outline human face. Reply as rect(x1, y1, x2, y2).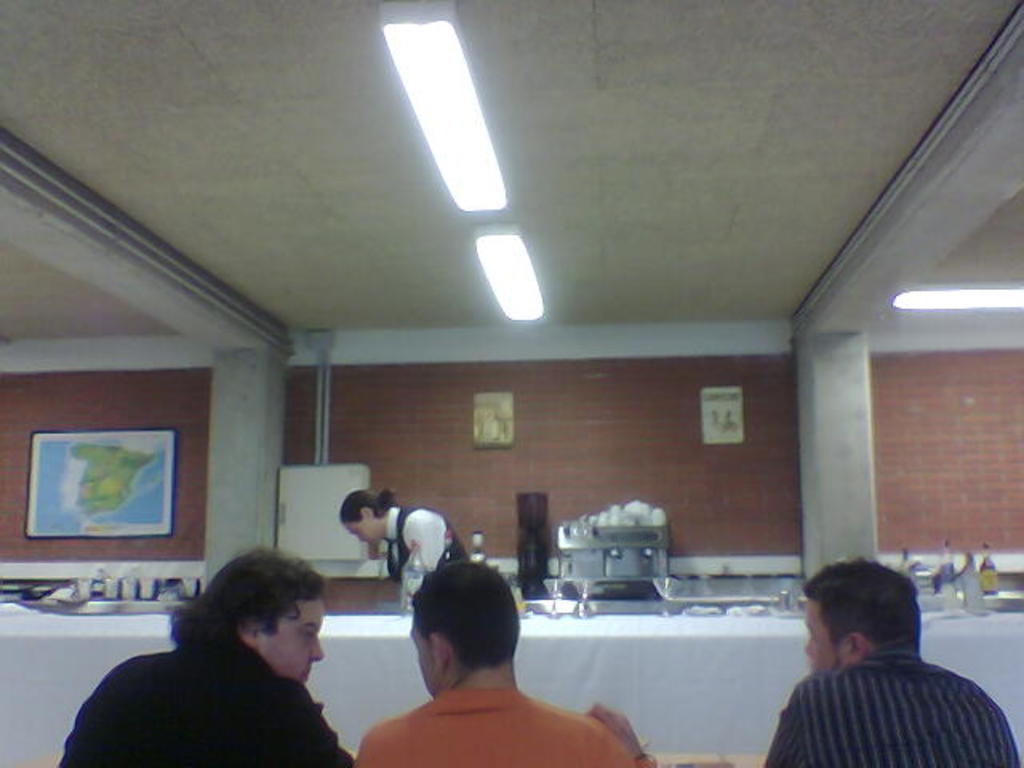
rect(803, 602, 843, 674).
